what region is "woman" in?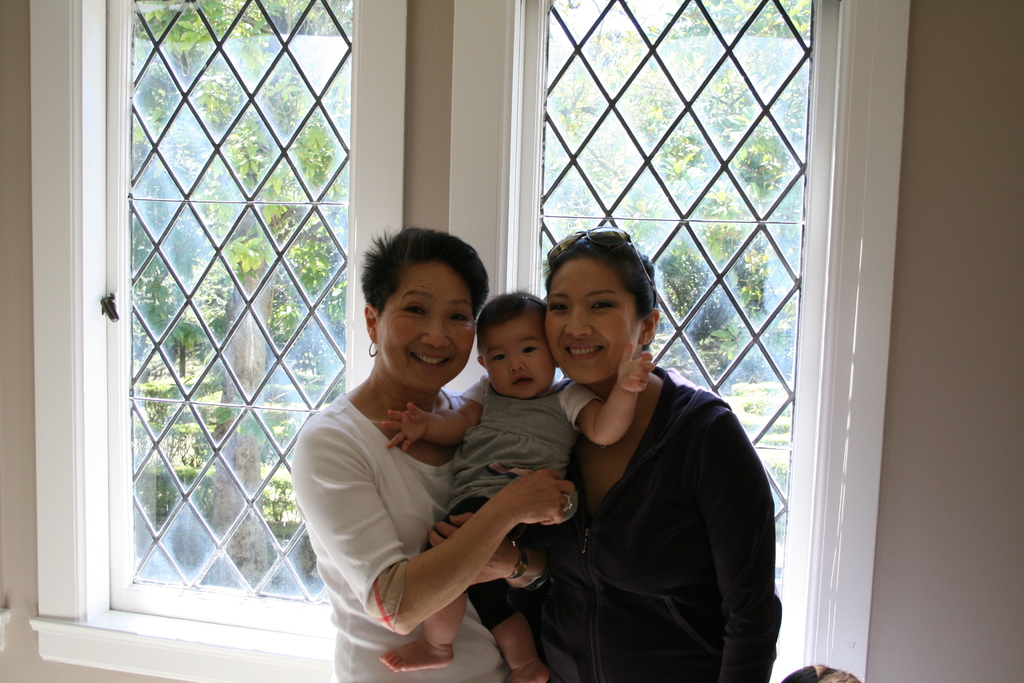
<region>291, 224, 573, 682</region>.
